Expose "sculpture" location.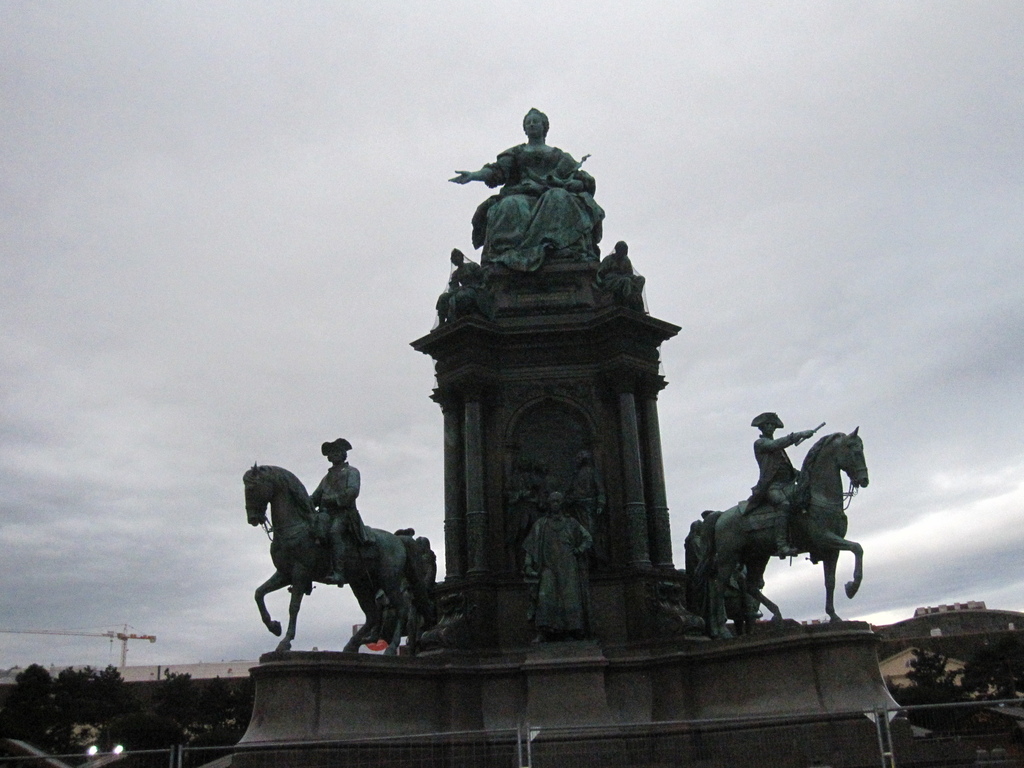
Exposed at bbox=[241, 457, 449, 650].
